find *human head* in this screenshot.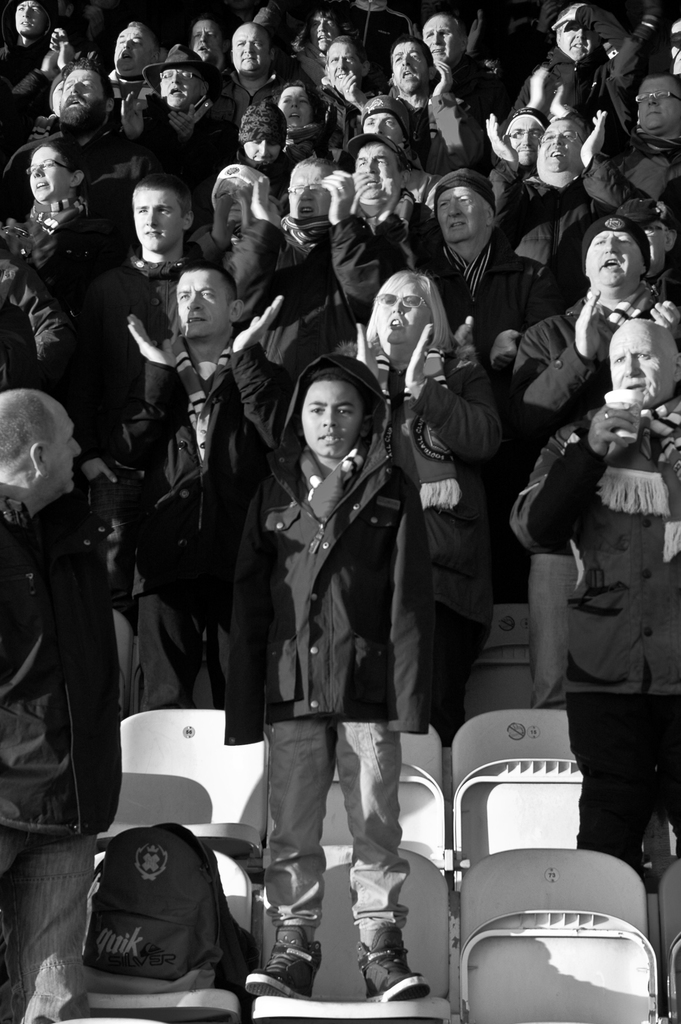
The bounding box for *human head* is (361, 94, 413, 147).
